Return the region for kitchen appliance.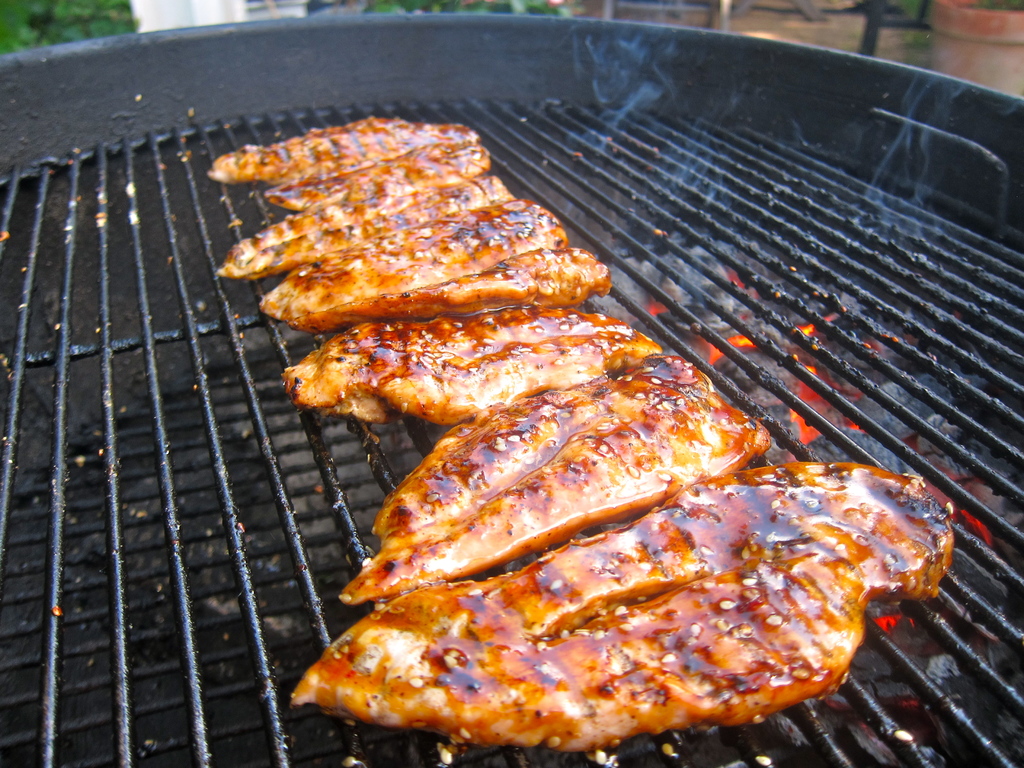
(0, 8, 1023, 767).
